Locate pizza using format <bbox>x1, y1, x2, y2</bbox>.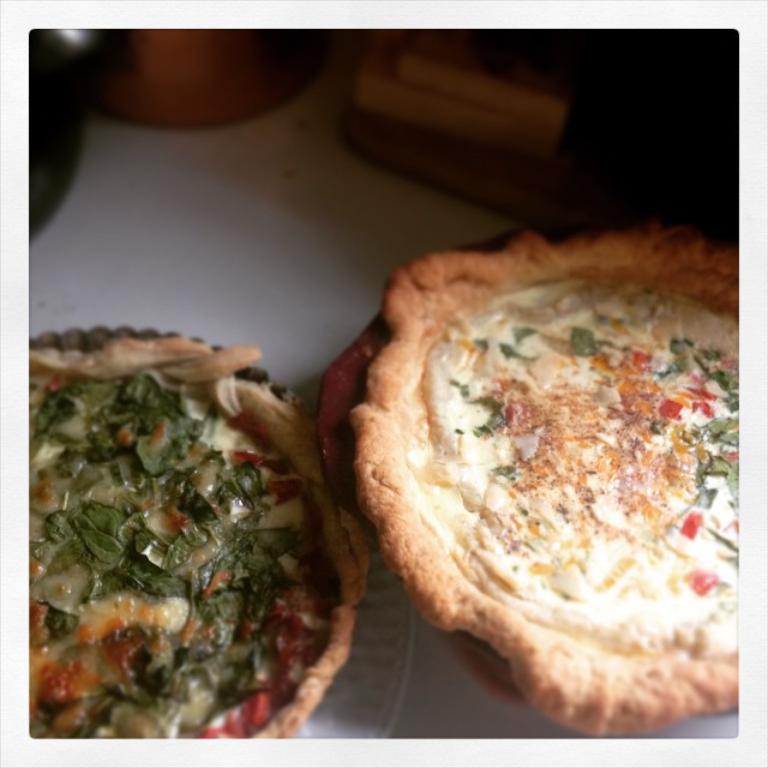
<bbox>358, 226, 742, 736</bbox>.
